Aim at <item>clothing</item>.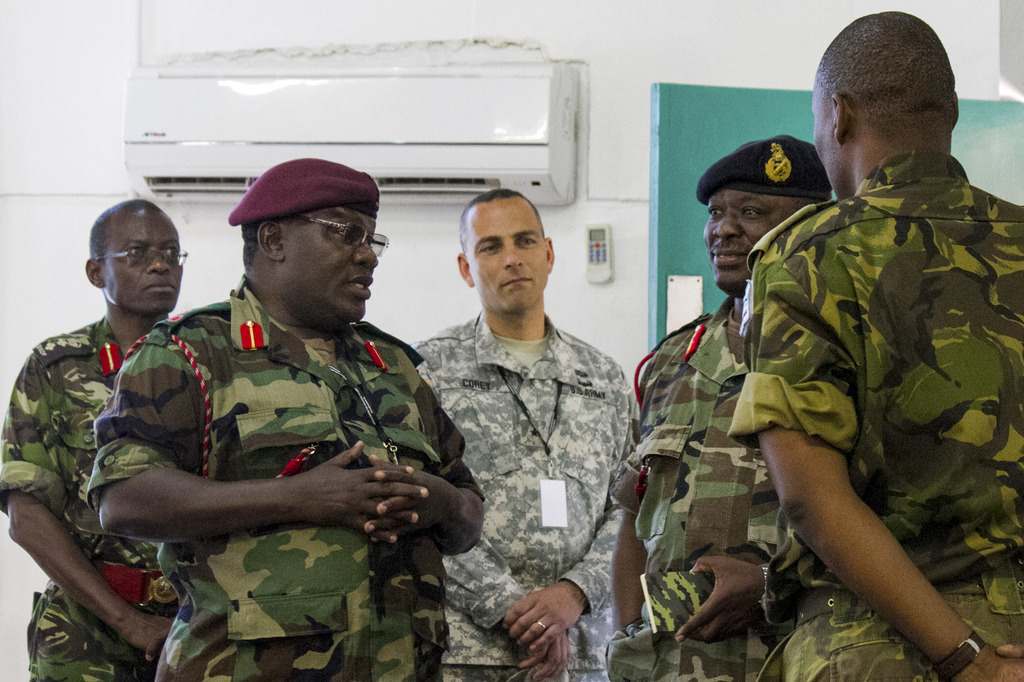
Aimed at (73, 258, 472, 640).
